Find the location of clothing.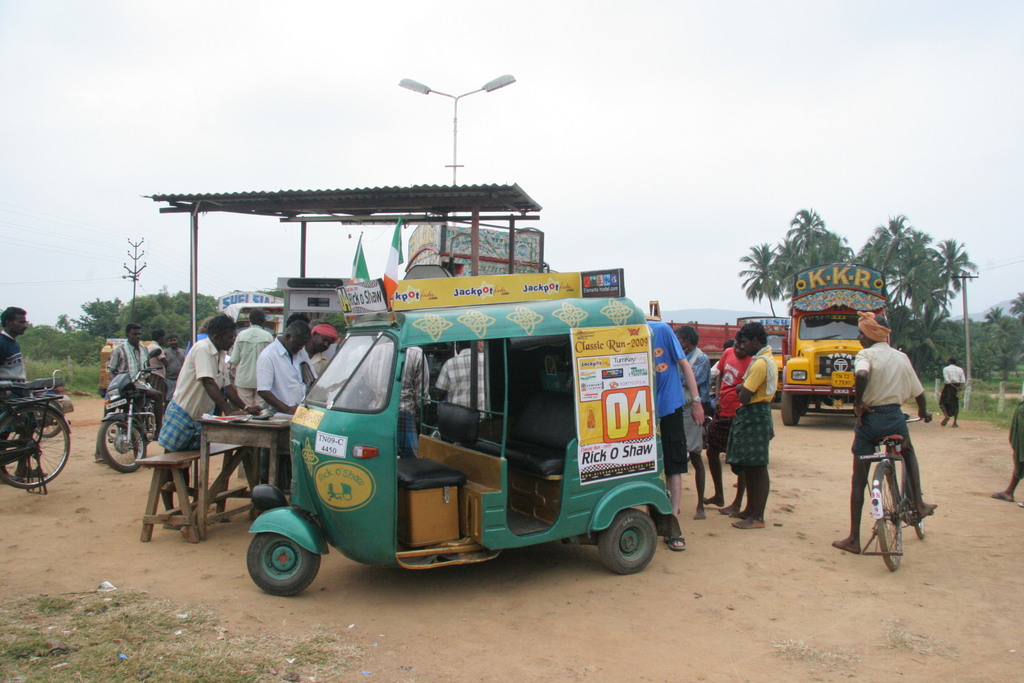
Location: x1=406 y1=343 x2=431 y2=455.
